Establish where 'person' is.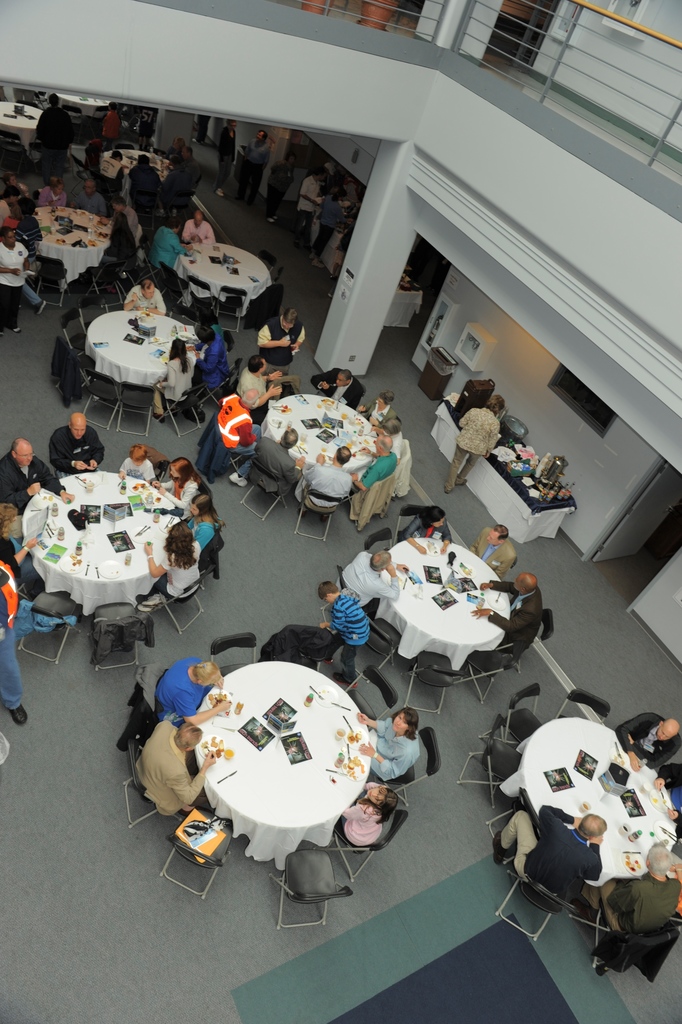
Established at left=184, top=315, right=238, bottom=382.
